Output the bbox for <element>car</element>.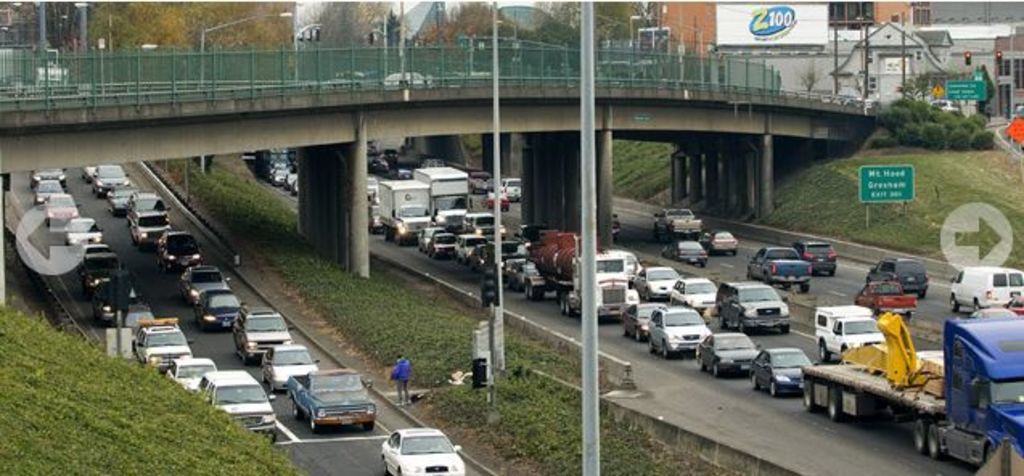
select_region(931, 101, 961, 114).
